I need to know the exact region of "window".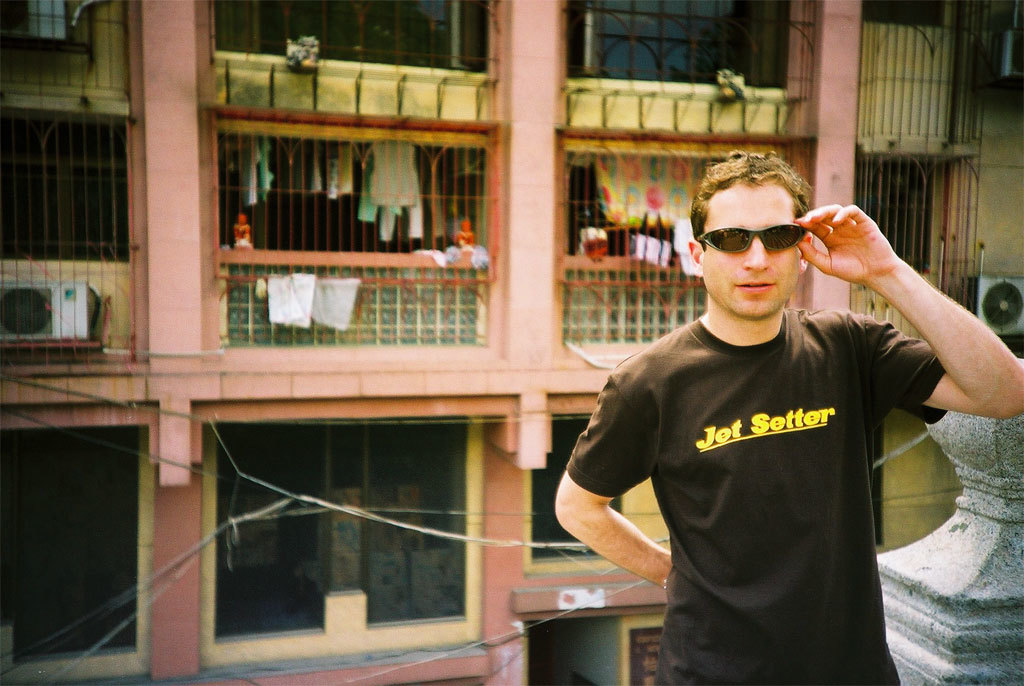
Region: x1=858, y1=0, x2=943, y2=30.
